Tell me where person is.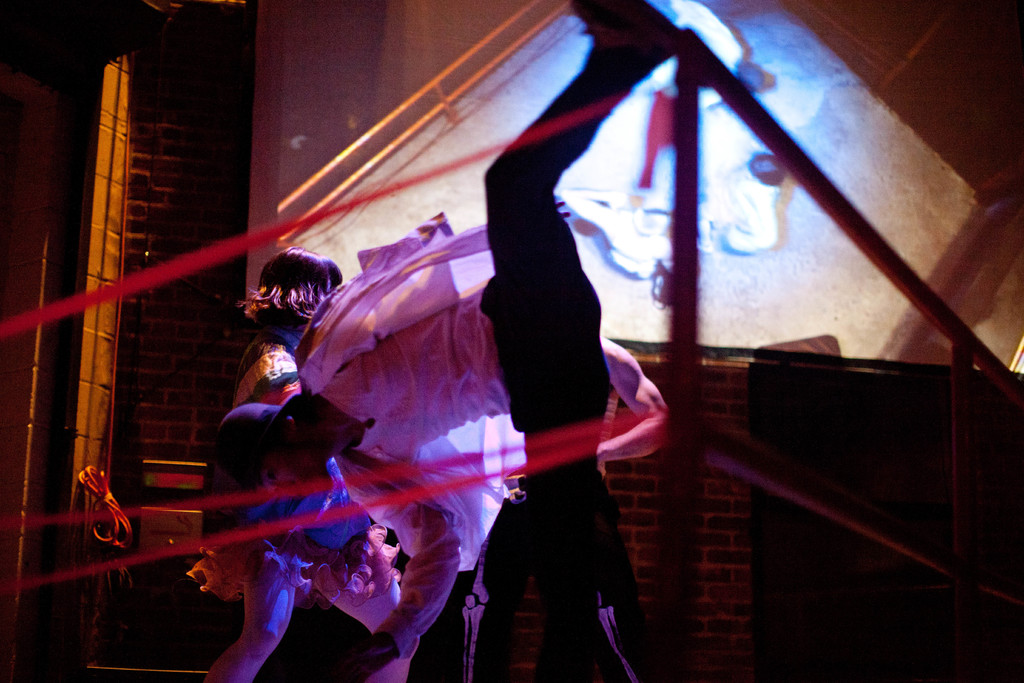
person is at select_region(213, 0, 687, 682).
